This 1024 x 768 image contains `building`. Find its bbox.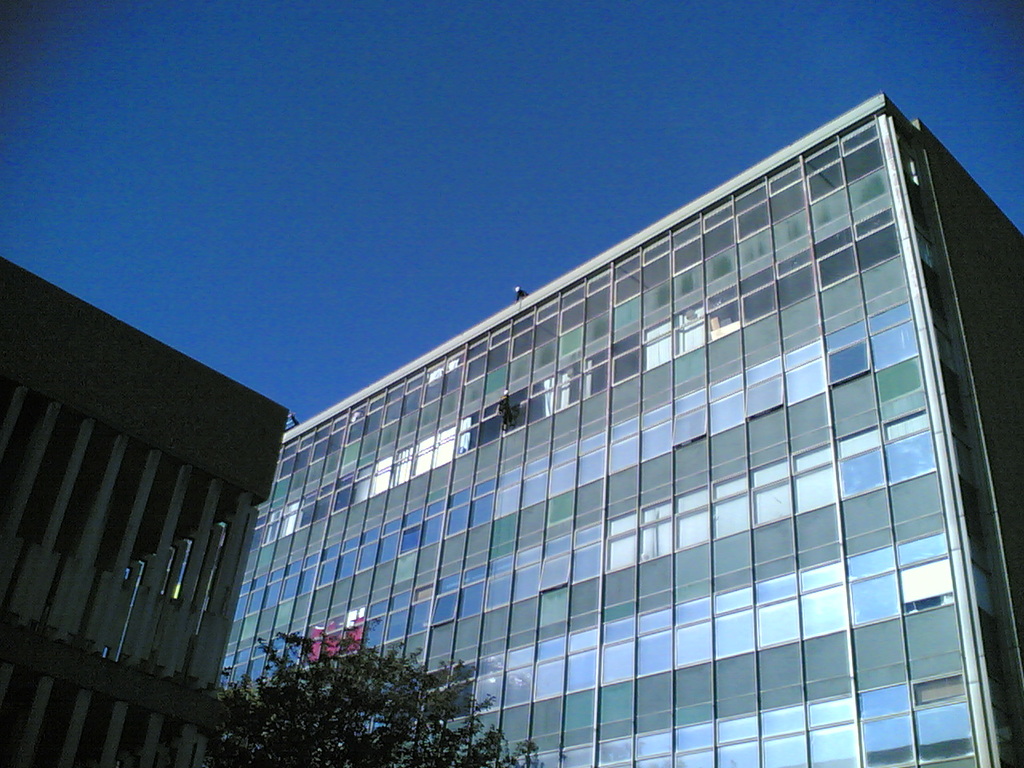
box(215, 90, 1023, 767).
